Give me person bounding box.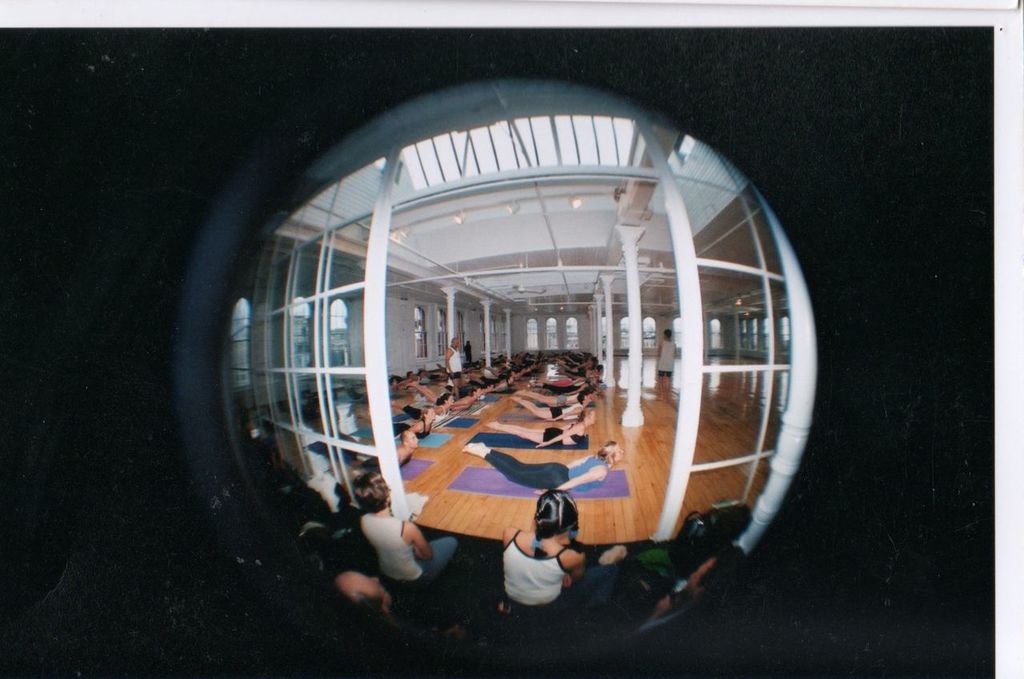
486:406:598:449.
